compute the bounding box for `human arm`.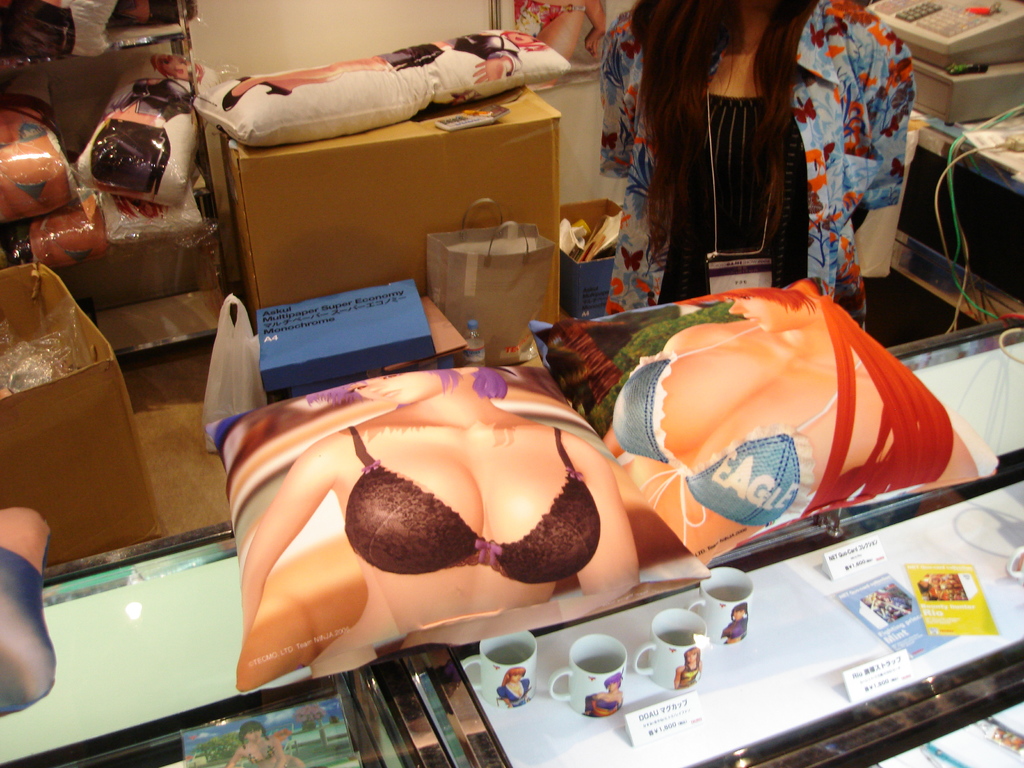
242/437/332/636.
